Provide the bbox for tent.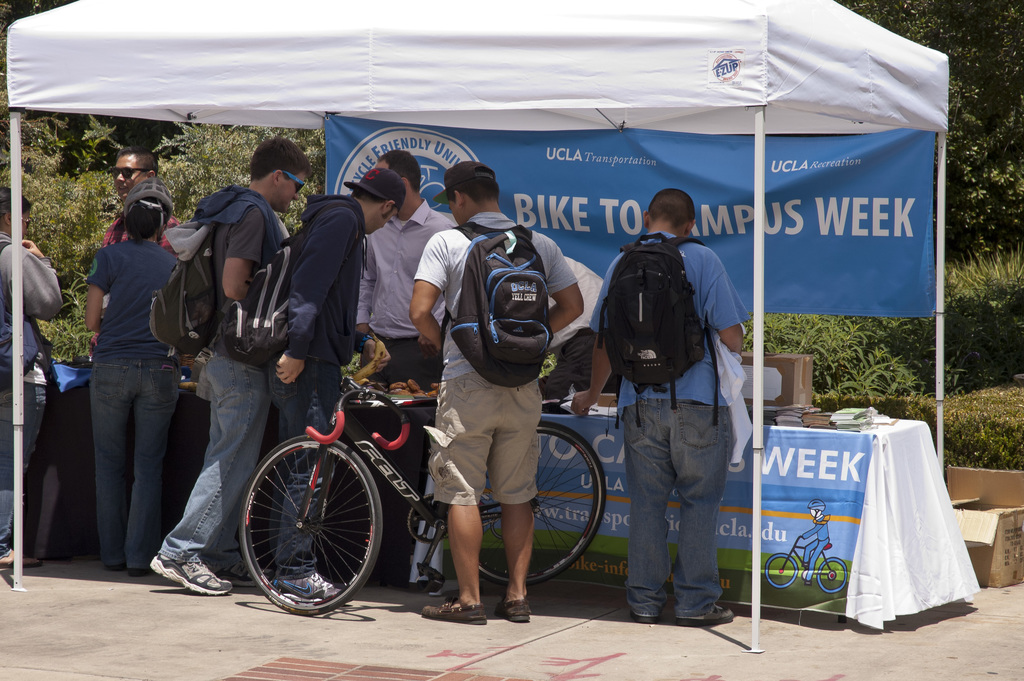
{"left": 2, "top": 0, "right": 955, "bottom": 659}.
